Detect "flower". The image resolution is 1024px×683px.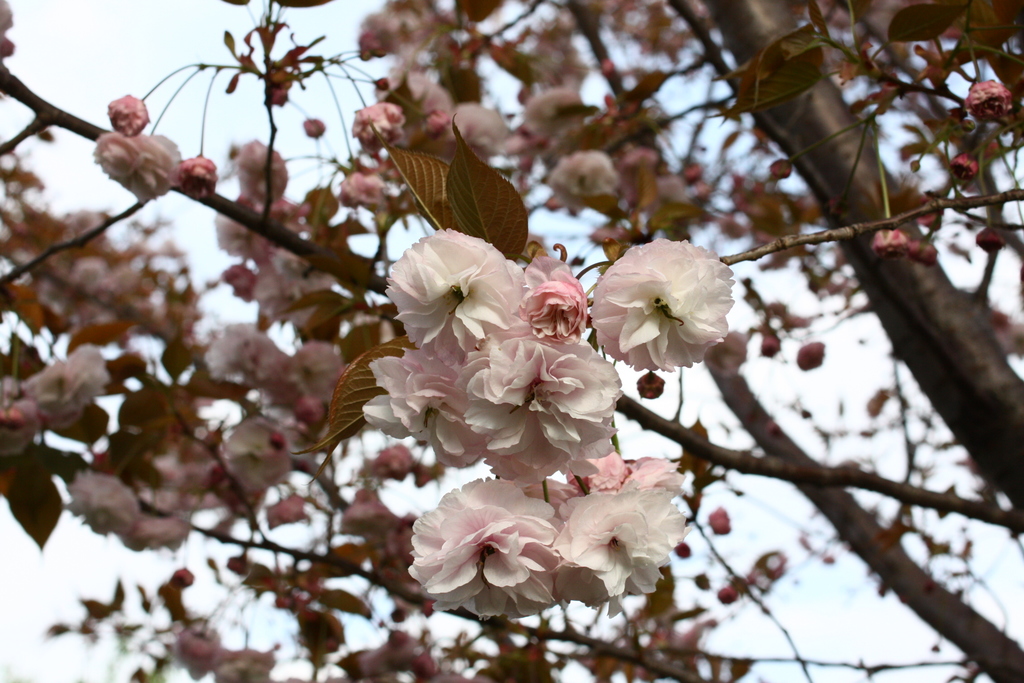
box=[177, 151, 219, 199].
